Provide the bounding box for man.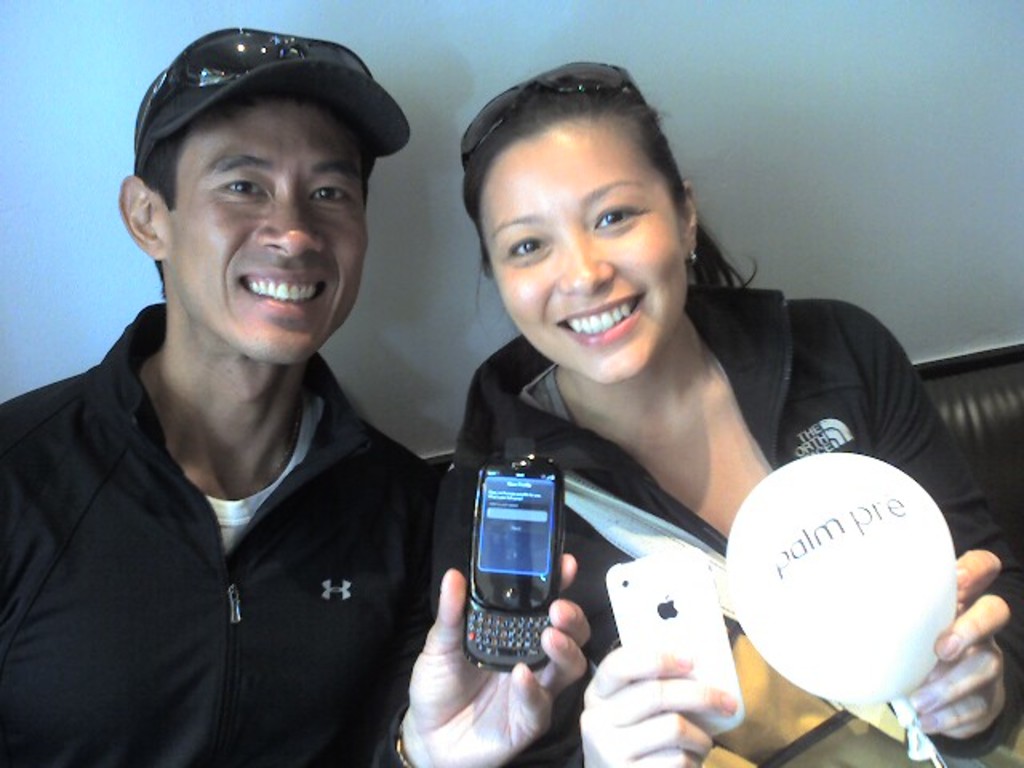
(0,24,592,766).
